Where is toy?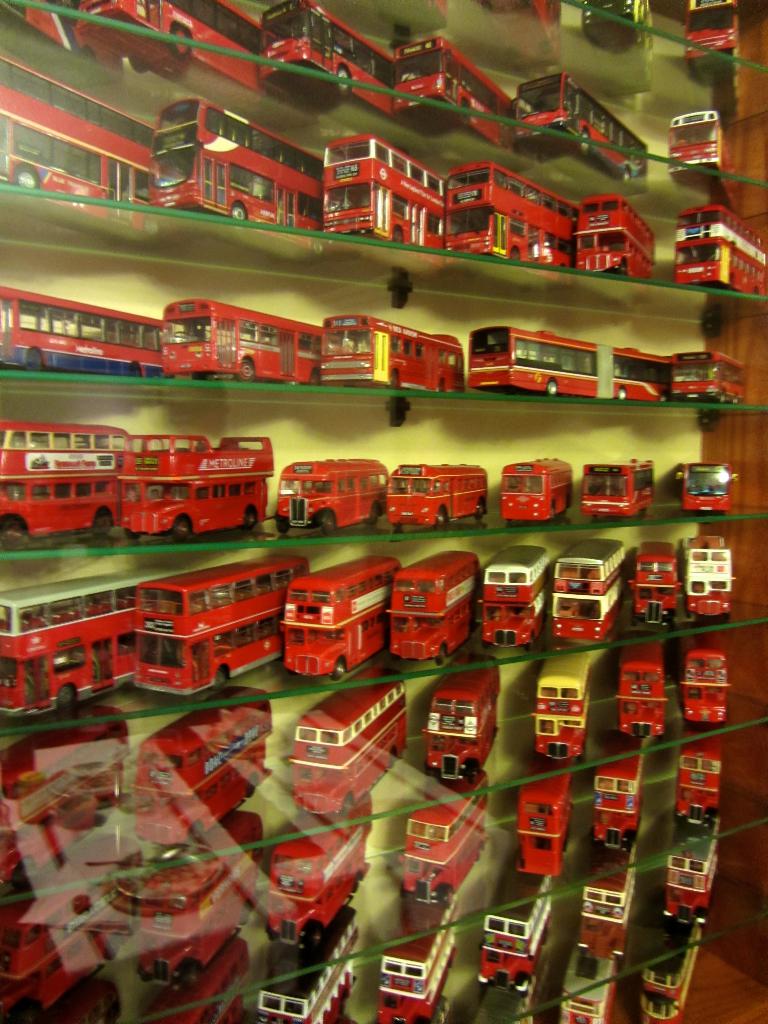
BBox(390, 548, 484, 662).
